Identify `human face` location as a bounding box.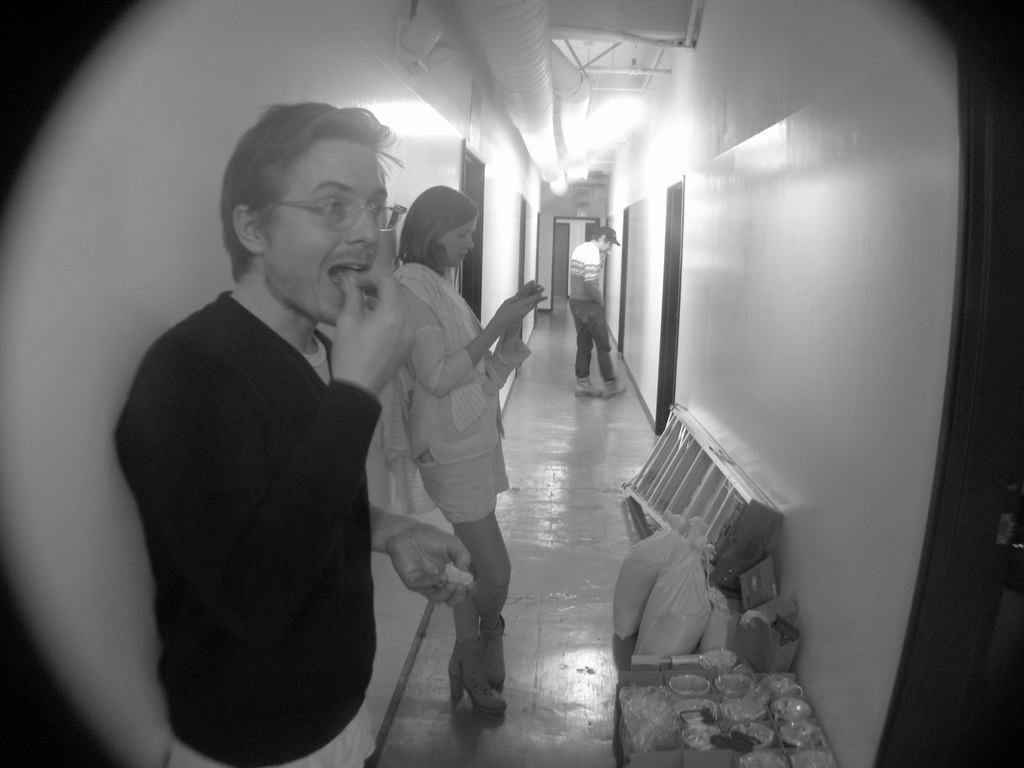
261/143/384/319.
